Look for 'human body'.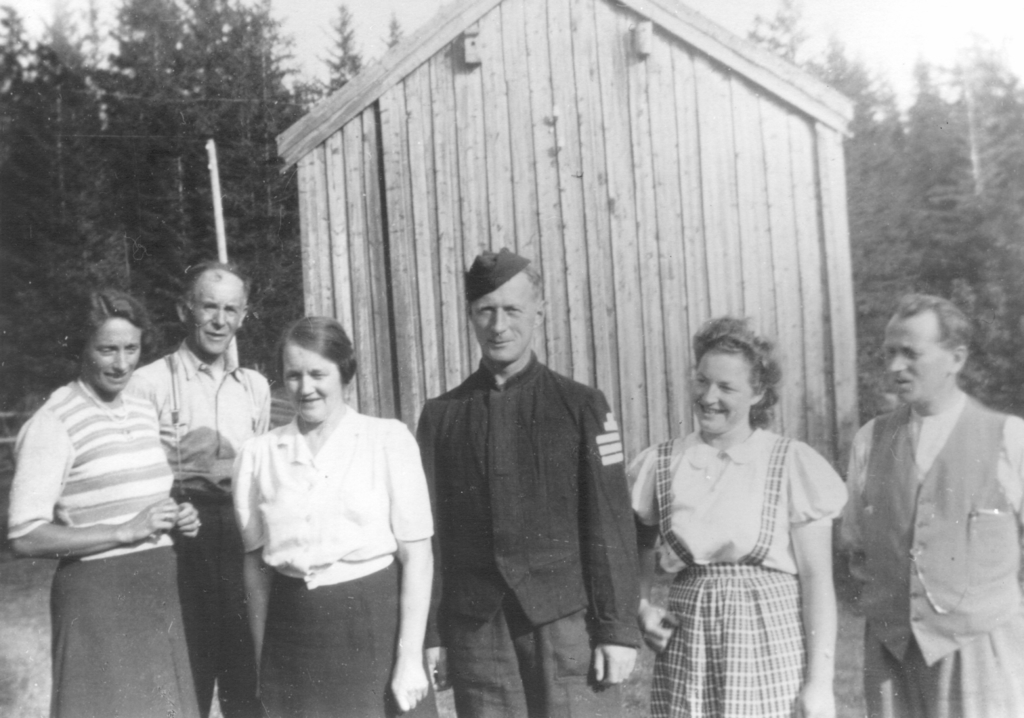
Found: rect(224, 320, 446, 704).
